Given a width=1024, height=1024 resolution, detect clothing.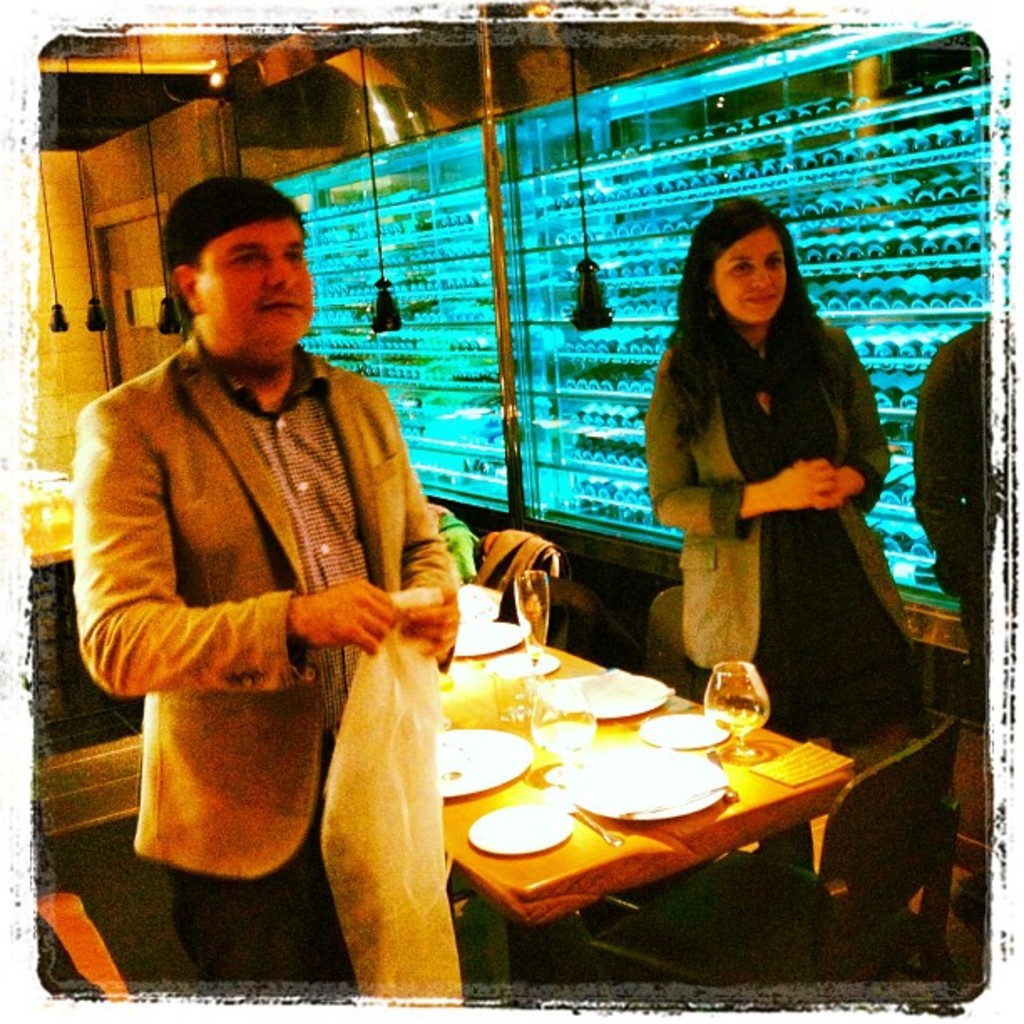
(x1=649, y1=320, x2=935, y2=750).
